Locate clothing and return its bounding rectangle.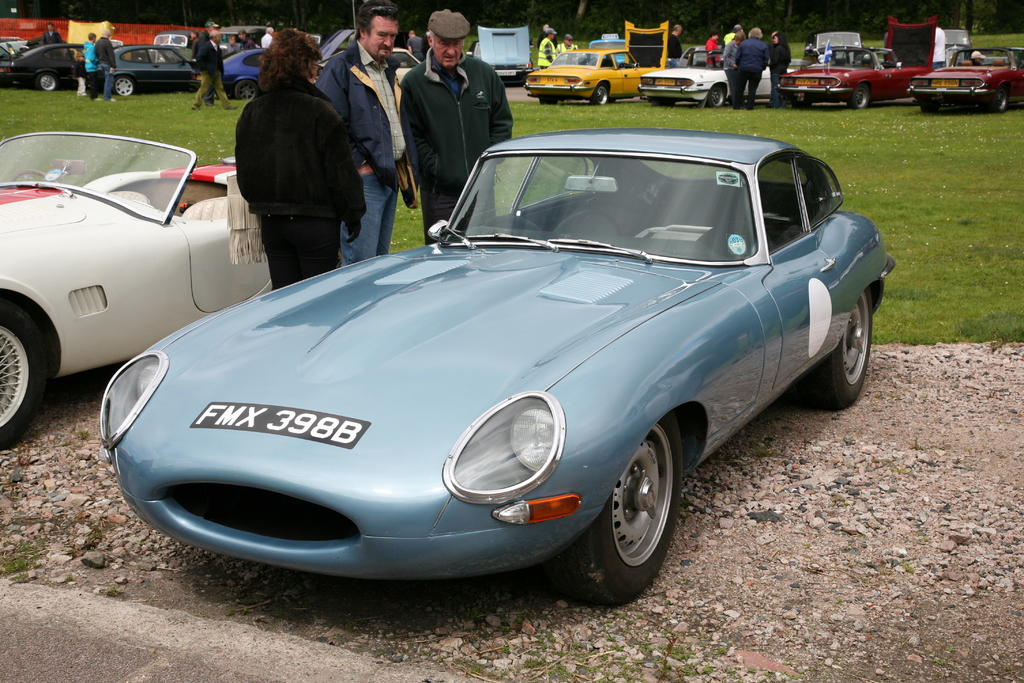
(90,35,118,100).
